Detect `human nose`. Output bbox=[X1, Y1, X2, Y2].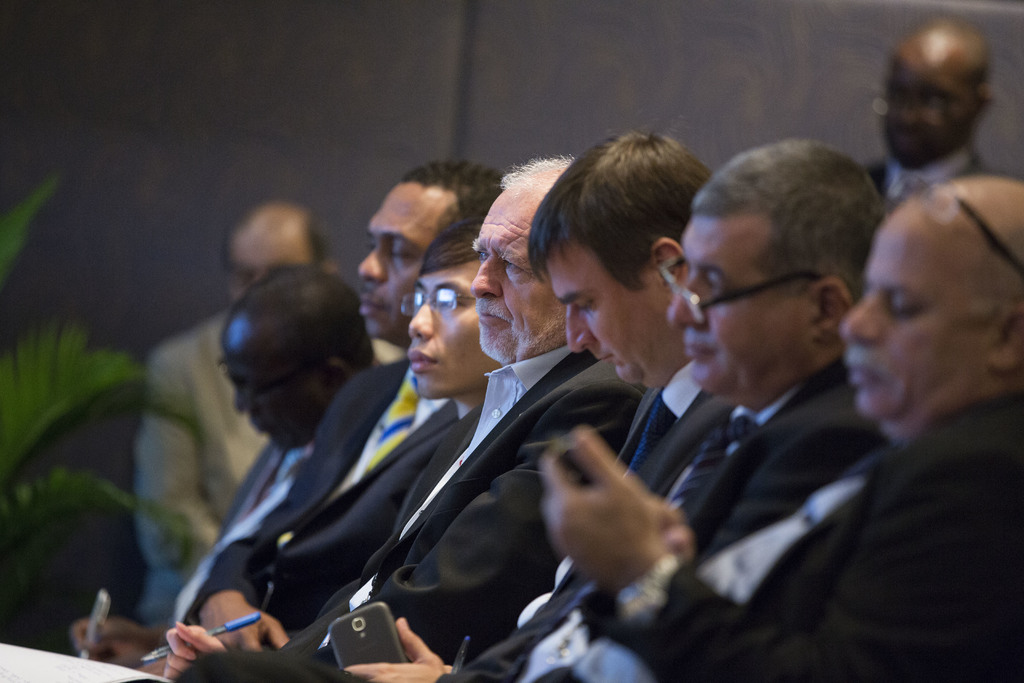
bbox=[354, 249, 383, 279].
